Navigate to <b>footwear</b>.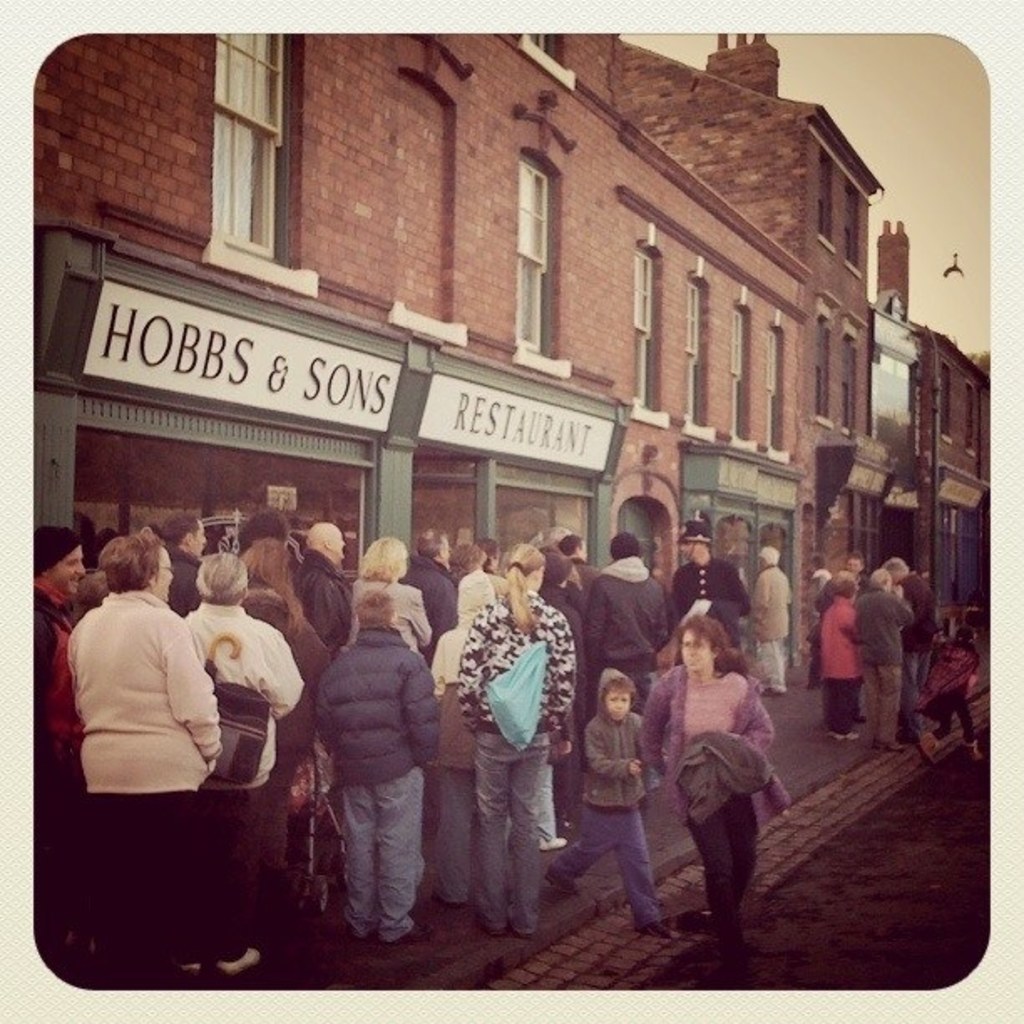
Navigation target: <box>828,731,857,741</box>.
